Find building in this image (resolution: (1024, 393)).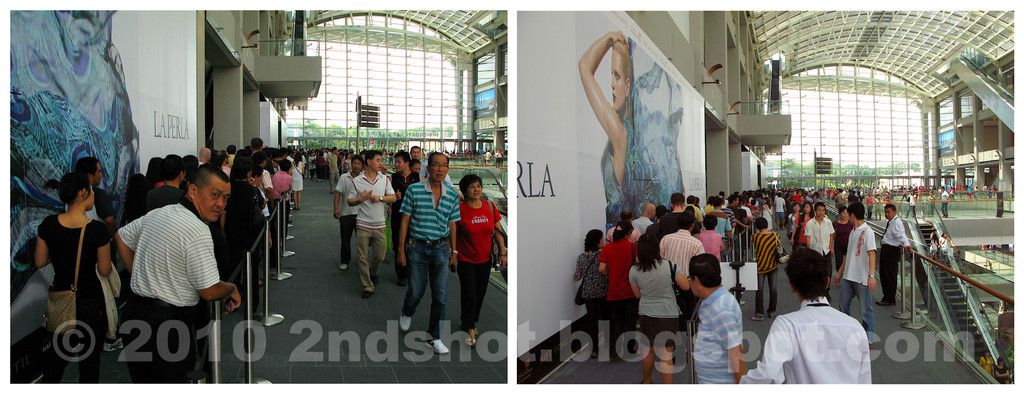
(left=13, top=12, right=511, bottom=385).
